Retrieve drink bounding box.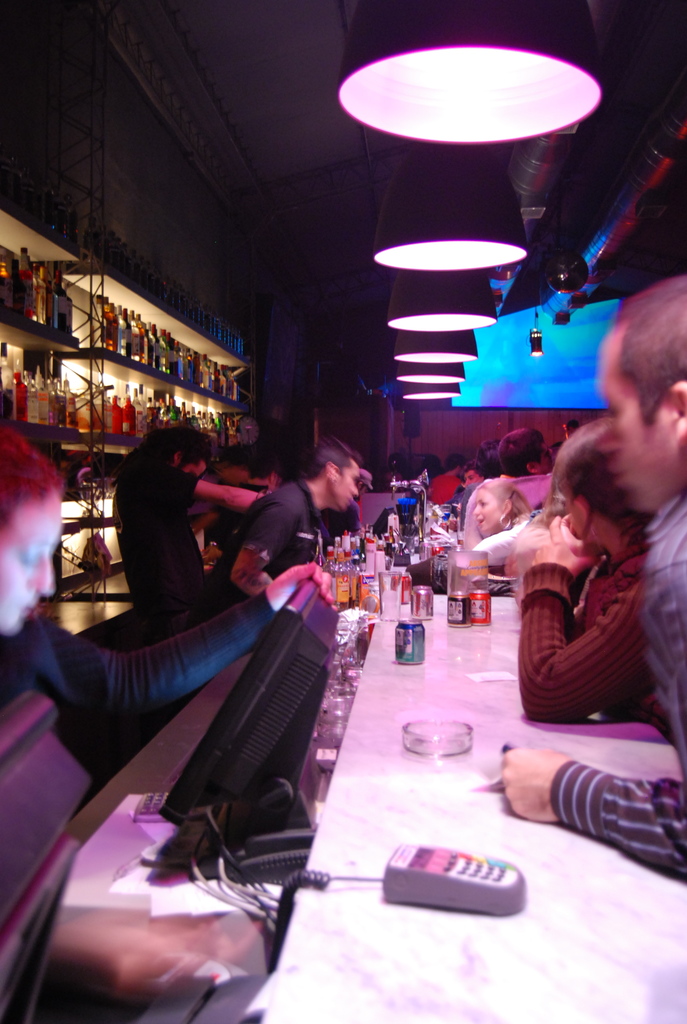
Bounding box: 379 572 404 623.
